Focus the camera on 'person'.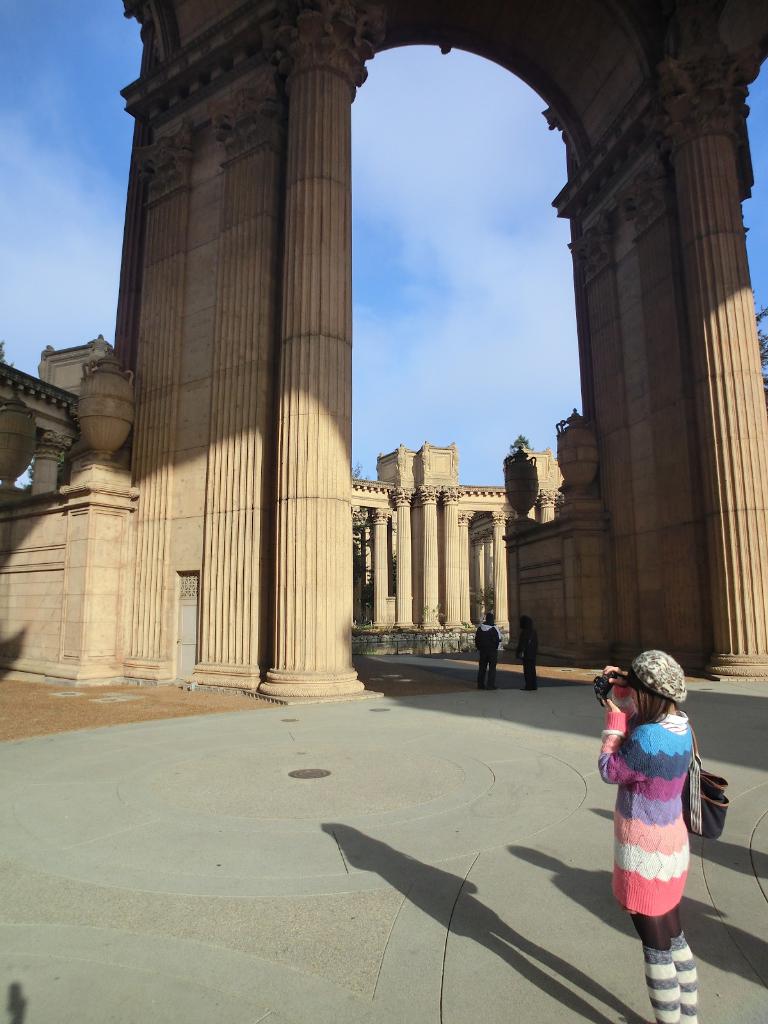
Focus region: (473, 613, 499, 690).
